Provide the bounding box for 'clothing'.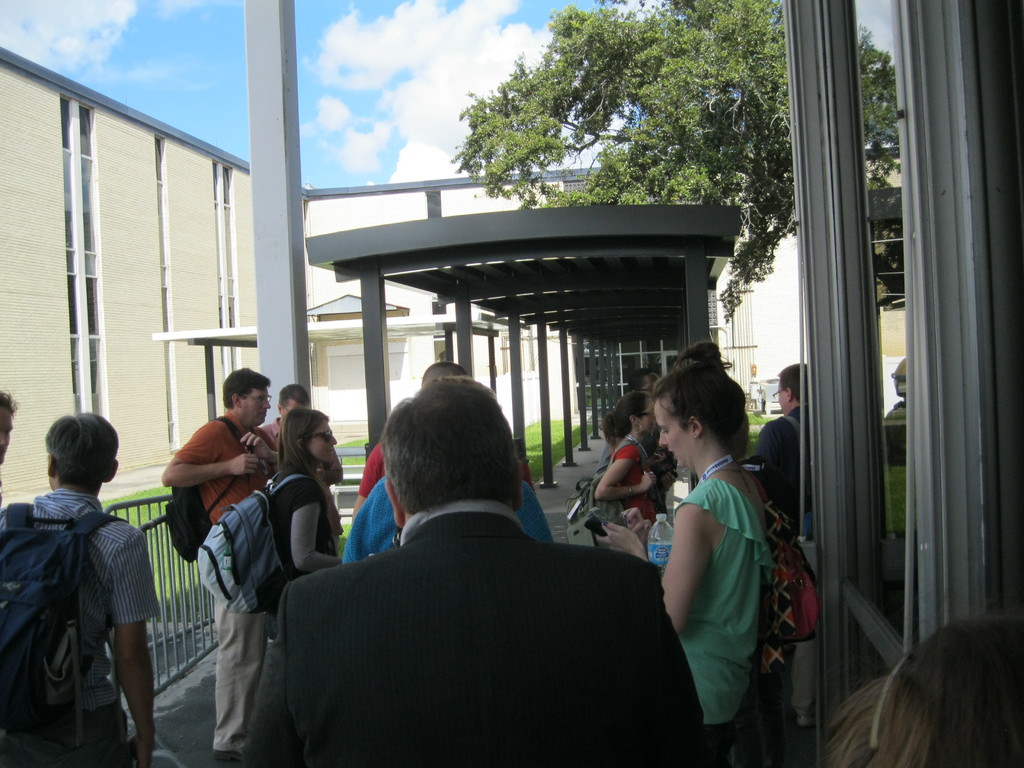
{"x1": 609, "y1": 442, "x2": 662, "y2": 516}.
